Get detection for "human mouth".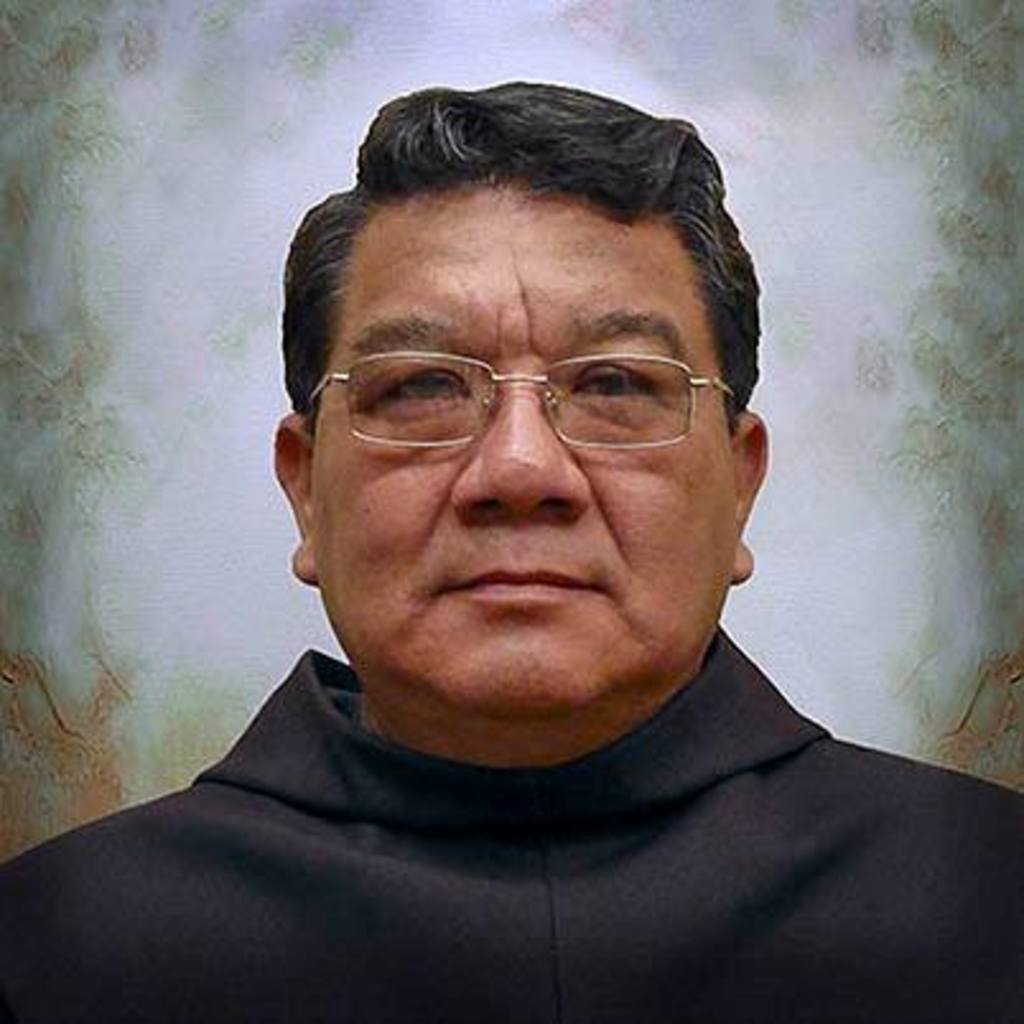
Detection: 425 550 622 622.
